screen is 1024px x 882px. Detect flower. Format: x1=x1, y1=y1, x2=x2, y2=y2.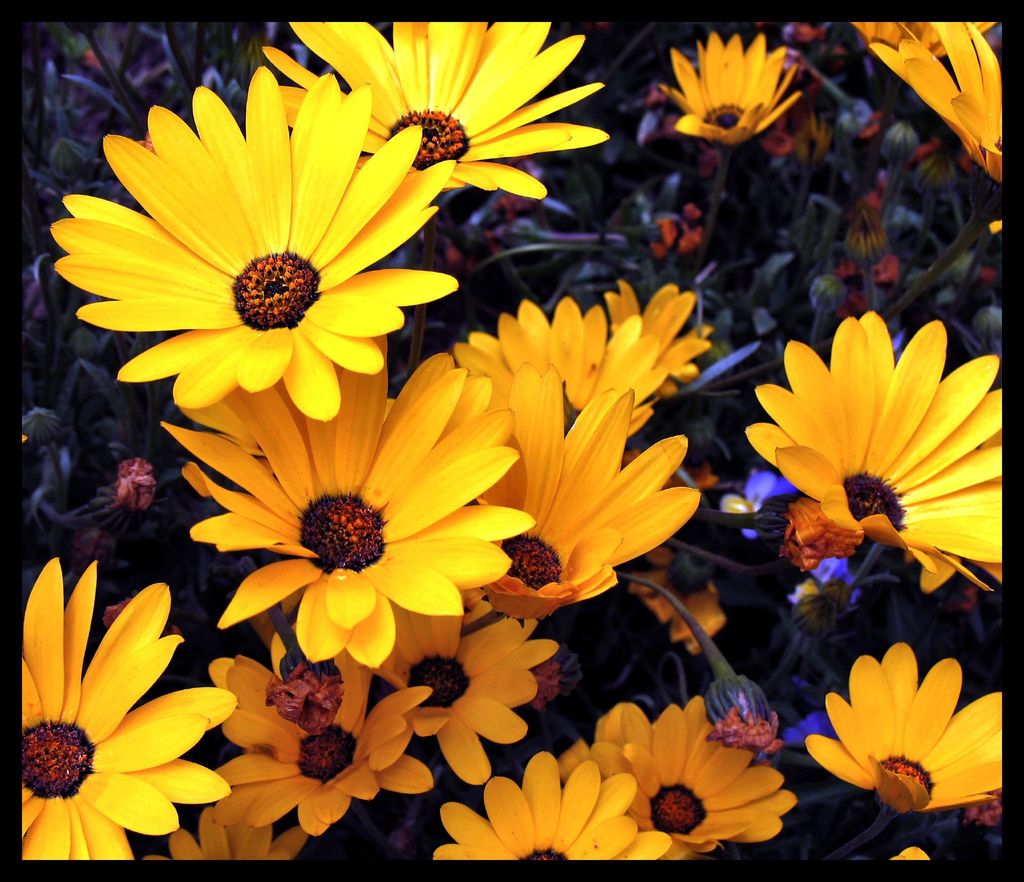
x1=597, y1=279, x2=717, y2=398.
